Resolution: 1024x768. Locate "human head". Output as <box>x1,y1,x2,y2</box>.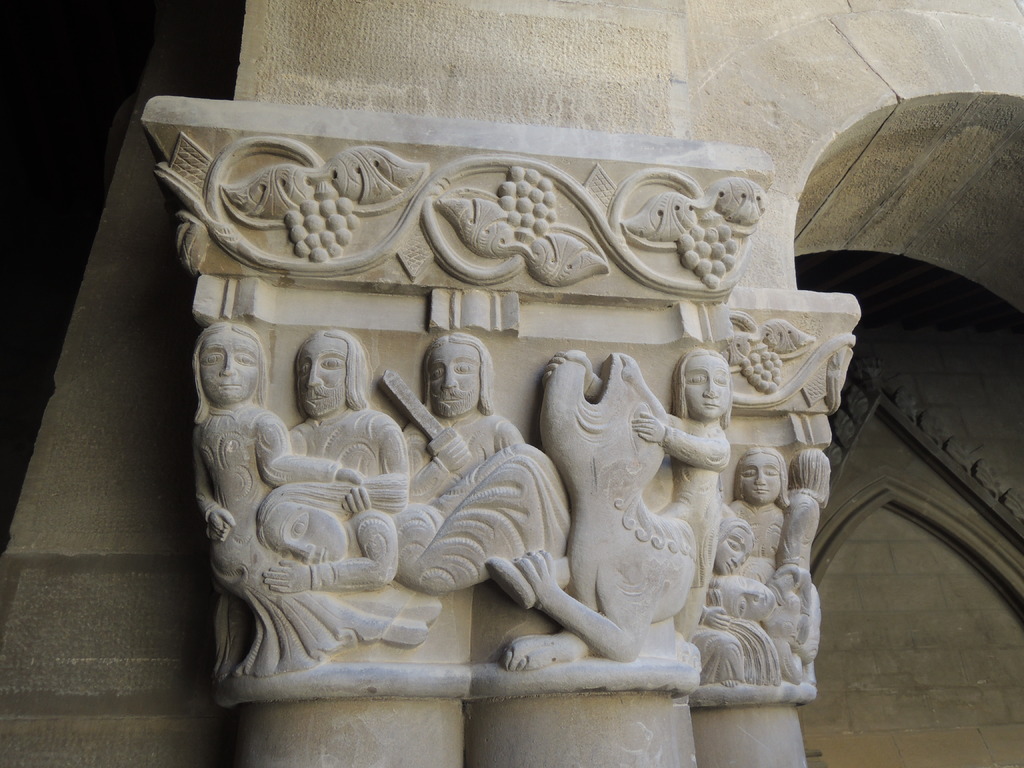
<box>737,447,788,505</box>.
